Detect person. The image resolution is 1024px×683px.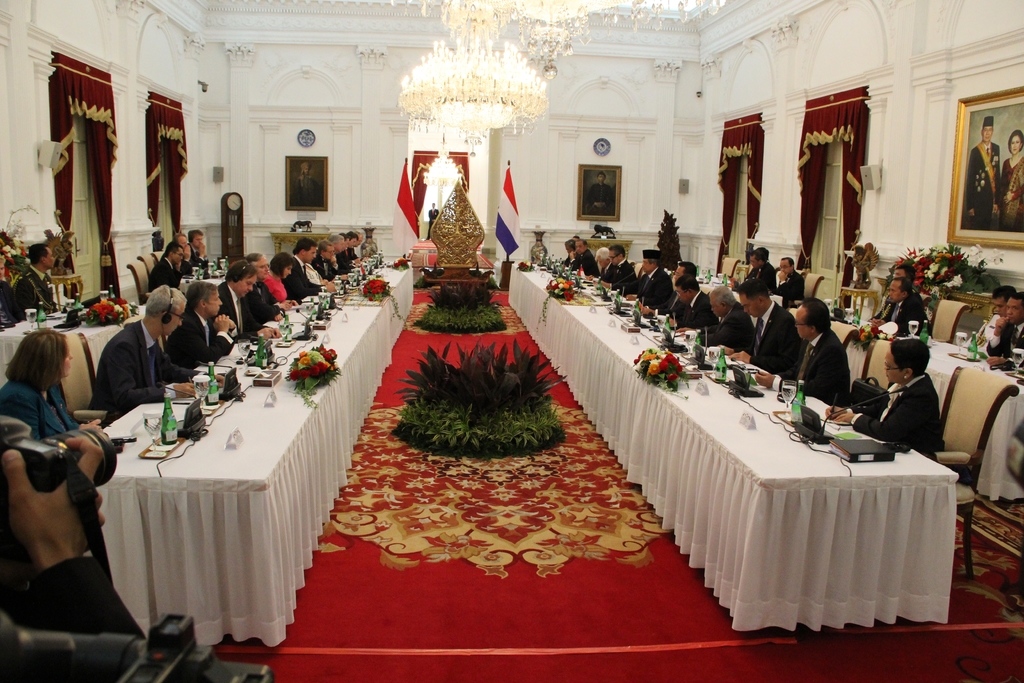
l=822, t=342, r=949, b=460.
